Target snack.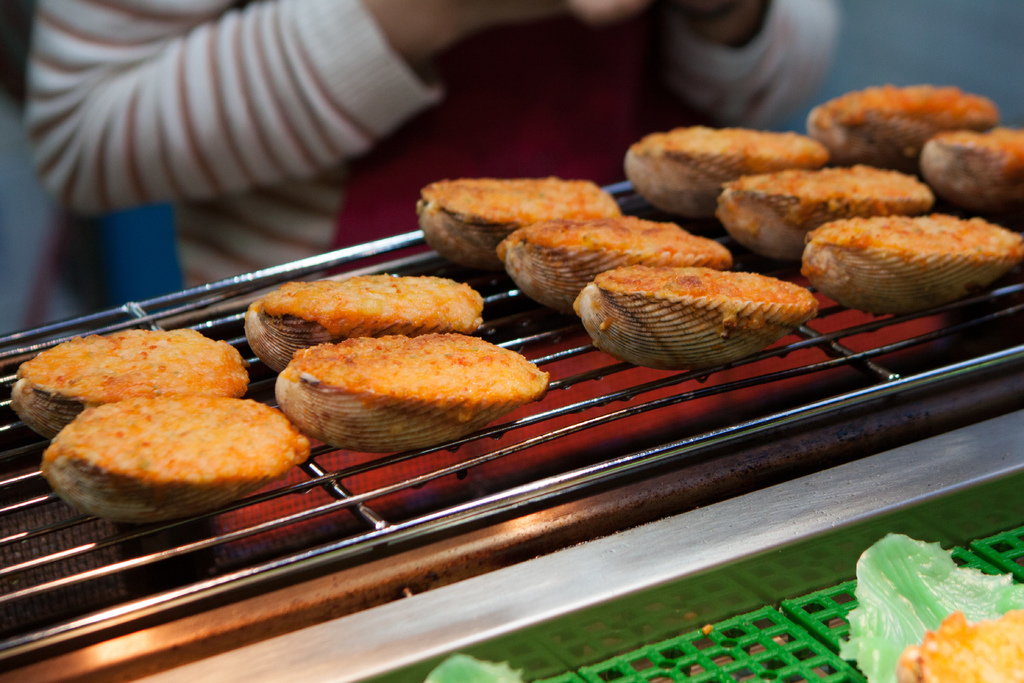
Target region: (807, 81, 1001, 167).
